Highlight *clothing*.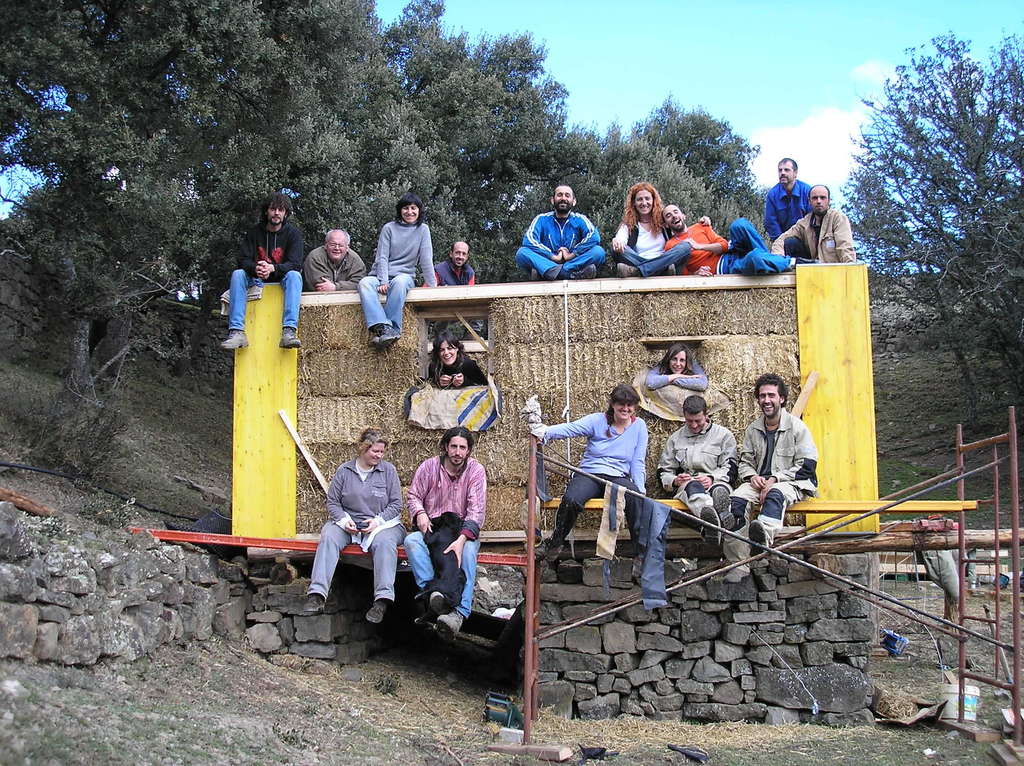
Highlighted region: left=515, top=209, right=598, bottom=270.
